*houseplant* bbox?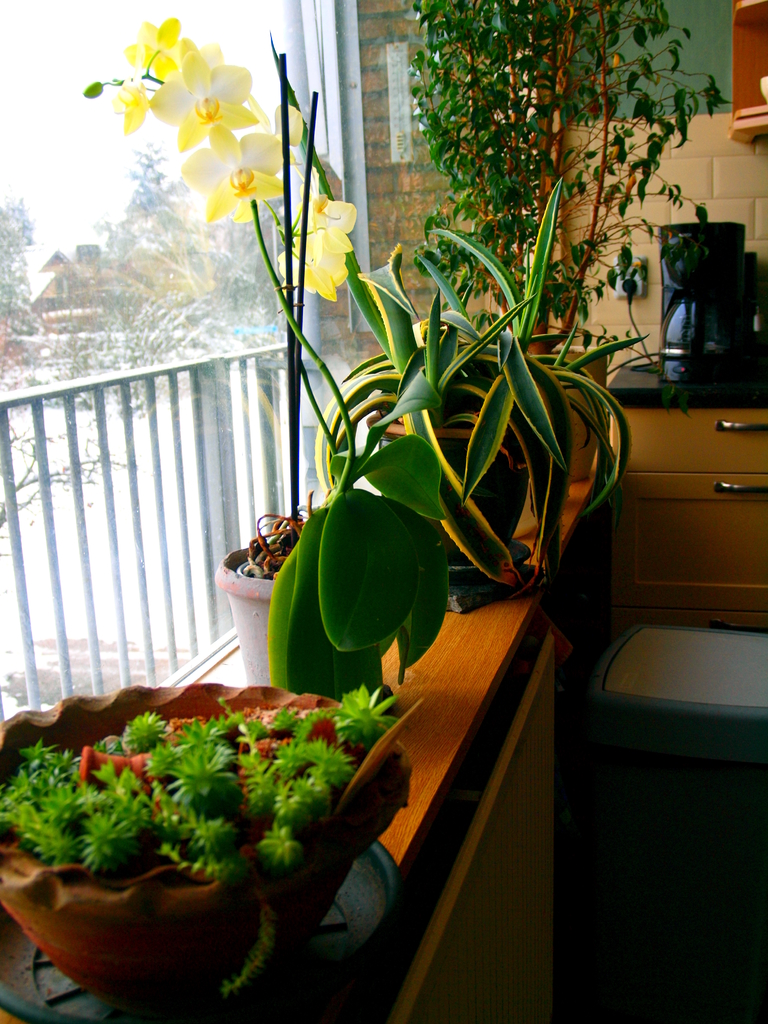
(left=271, top=33, right=651, bottom=595)
